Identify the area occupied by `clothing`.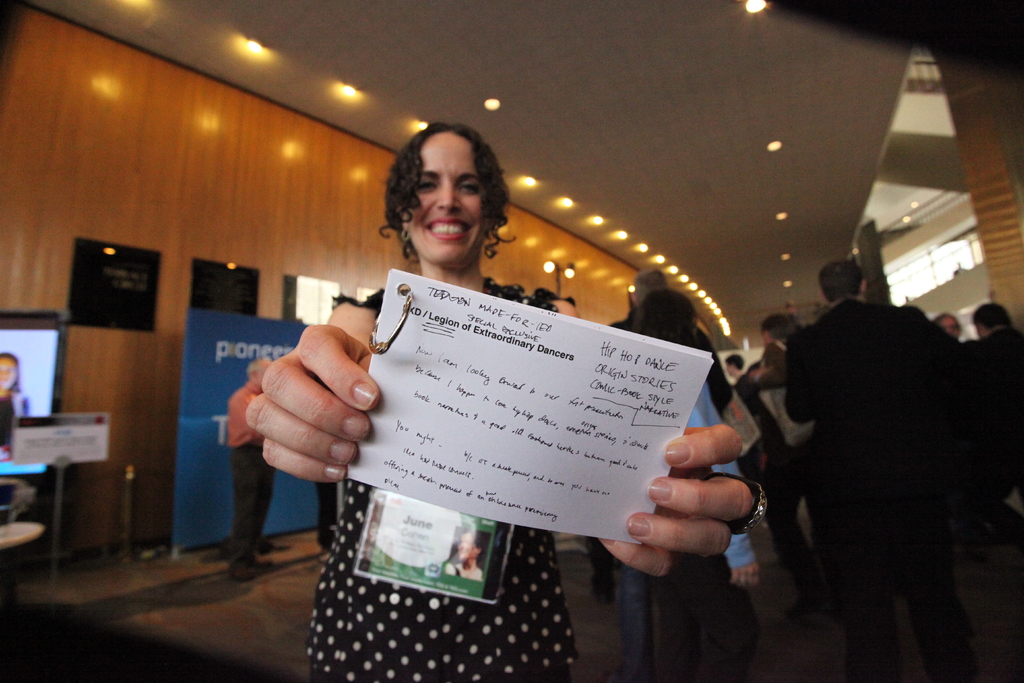
Area: rect(604, 299, 1023, 682).
